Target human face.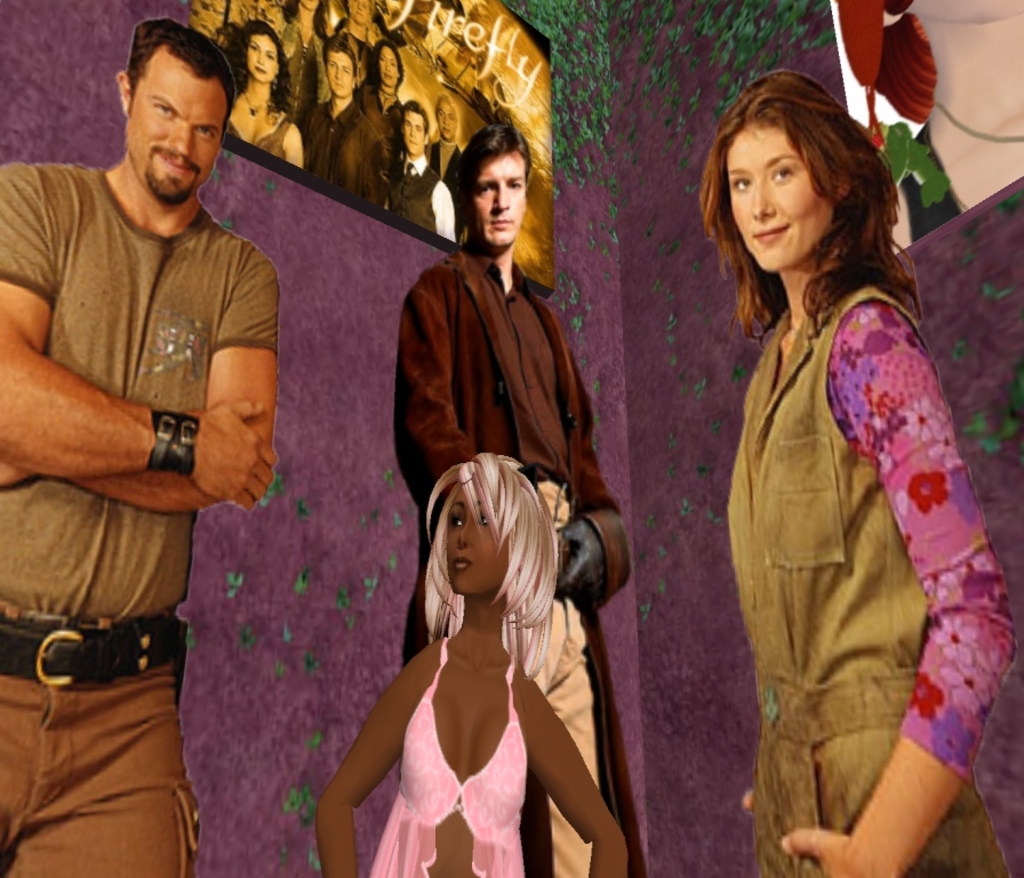
Target region: pyautogui.locateOnScreen(129, 56, 229, 207).
